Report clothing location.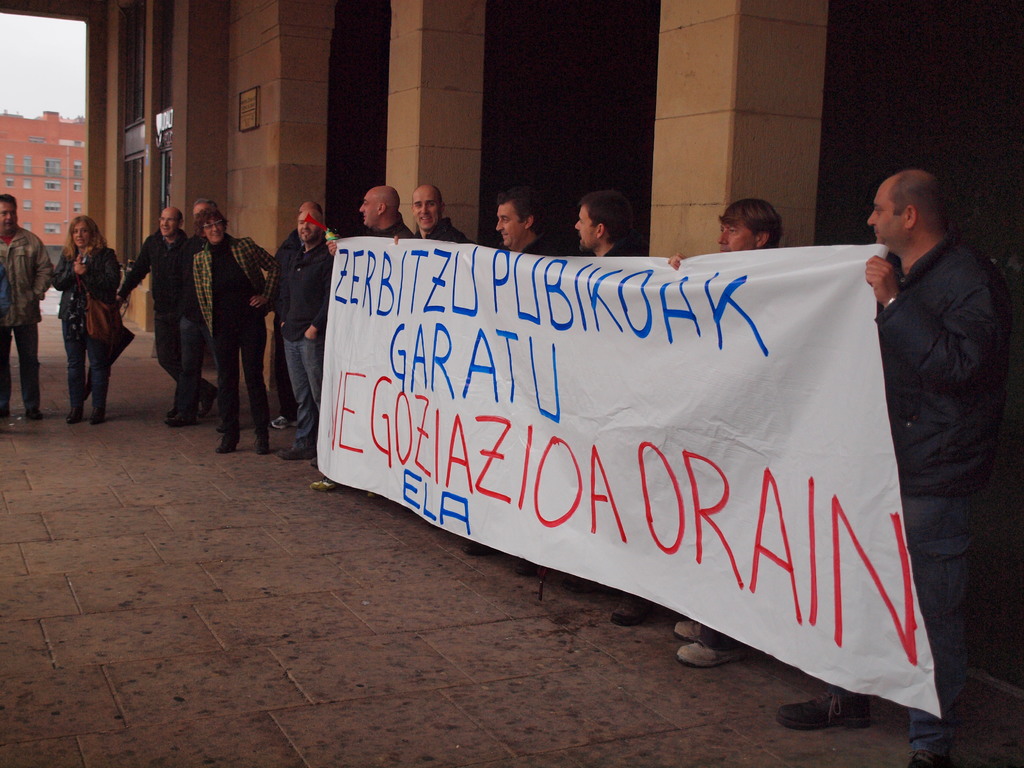
Report: (left=876, top=237, right=998, bottom=753).
